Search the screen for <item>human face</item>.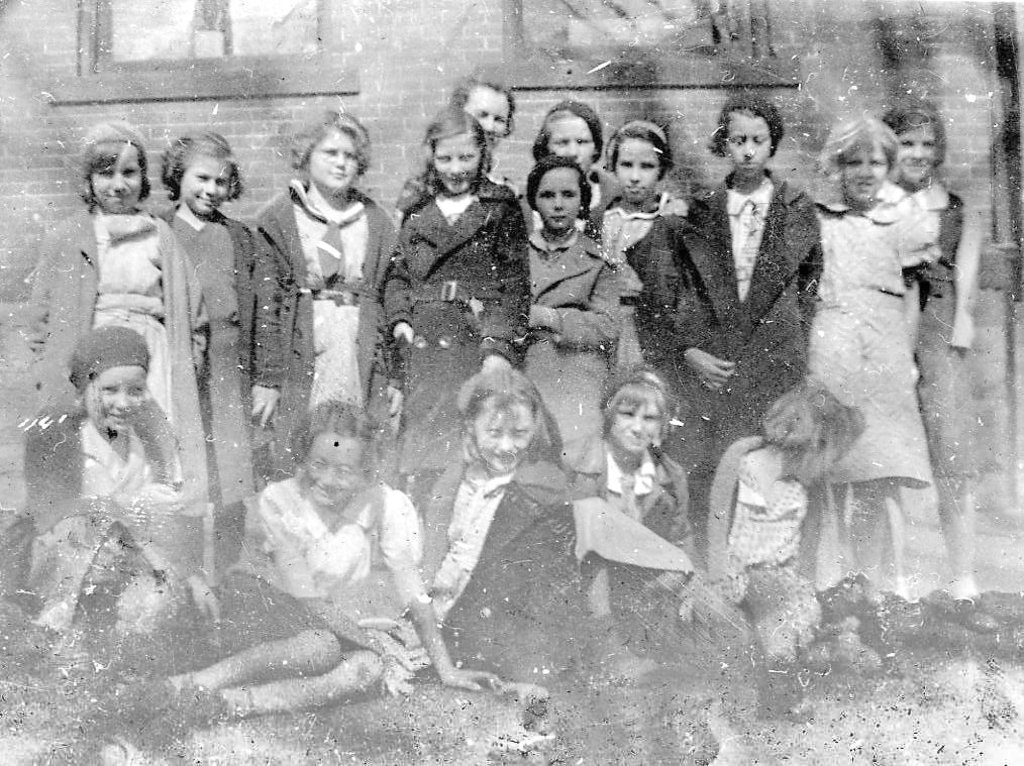
Found at pyautogui.locateOnScreen(609, 393, 665, 454).
